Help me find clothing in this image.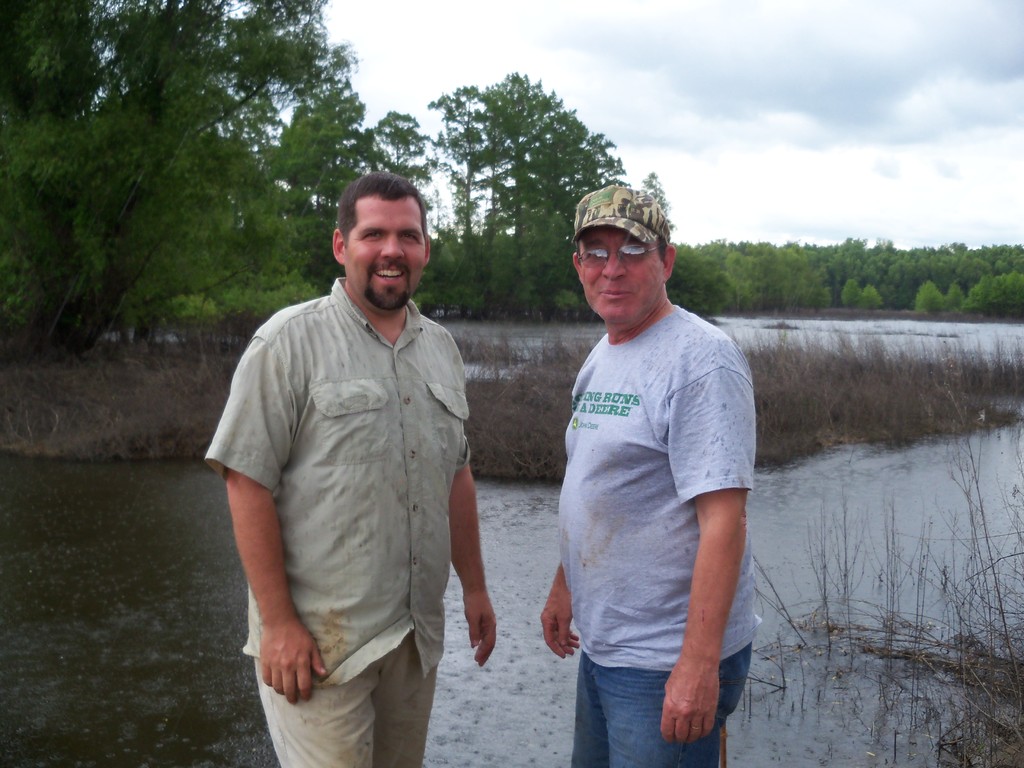
Found it: 211 280 476 687.
